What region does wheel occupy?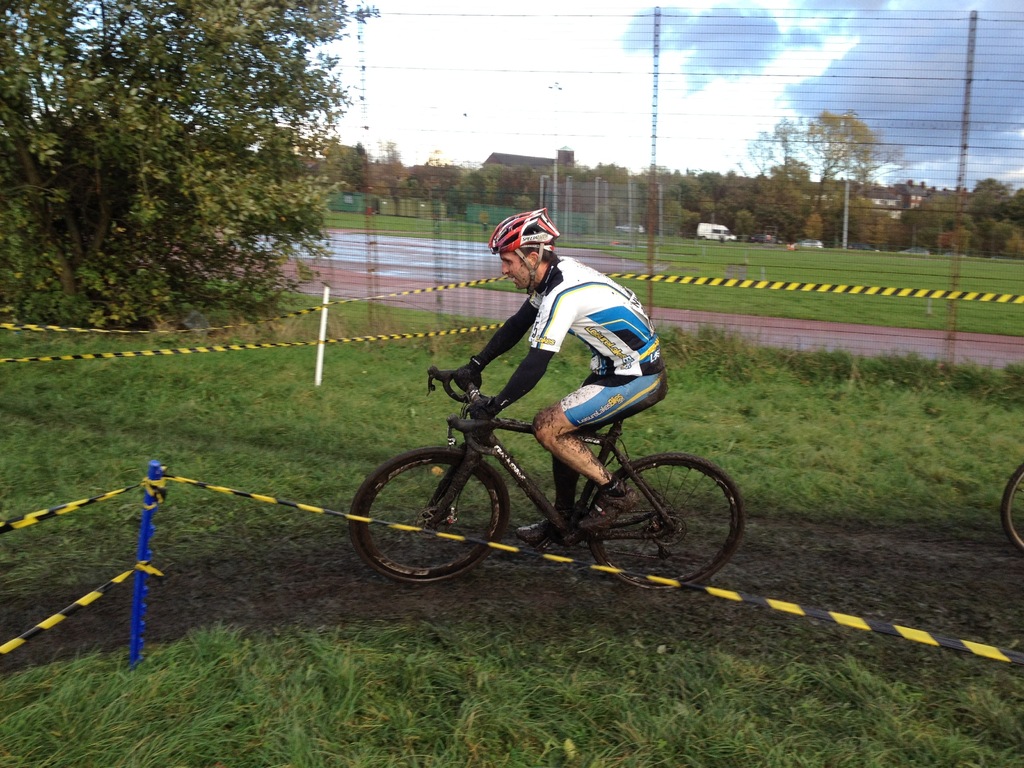
(353, 445, 511, 585).
